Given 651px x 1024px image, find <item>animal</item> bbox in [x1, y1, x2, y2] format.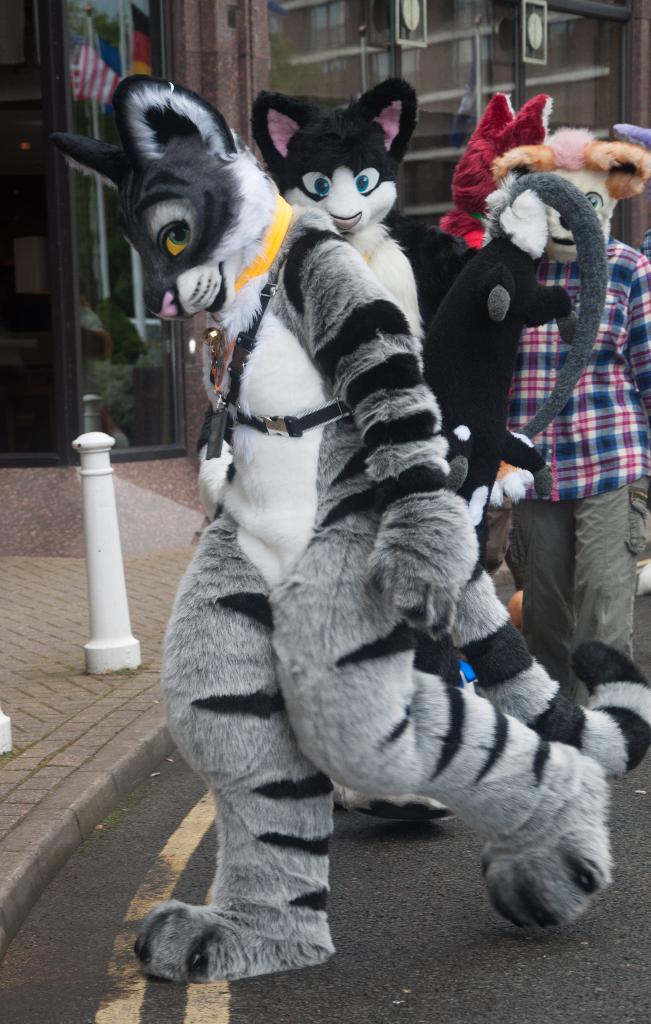
[241, 73, 600, 817].
